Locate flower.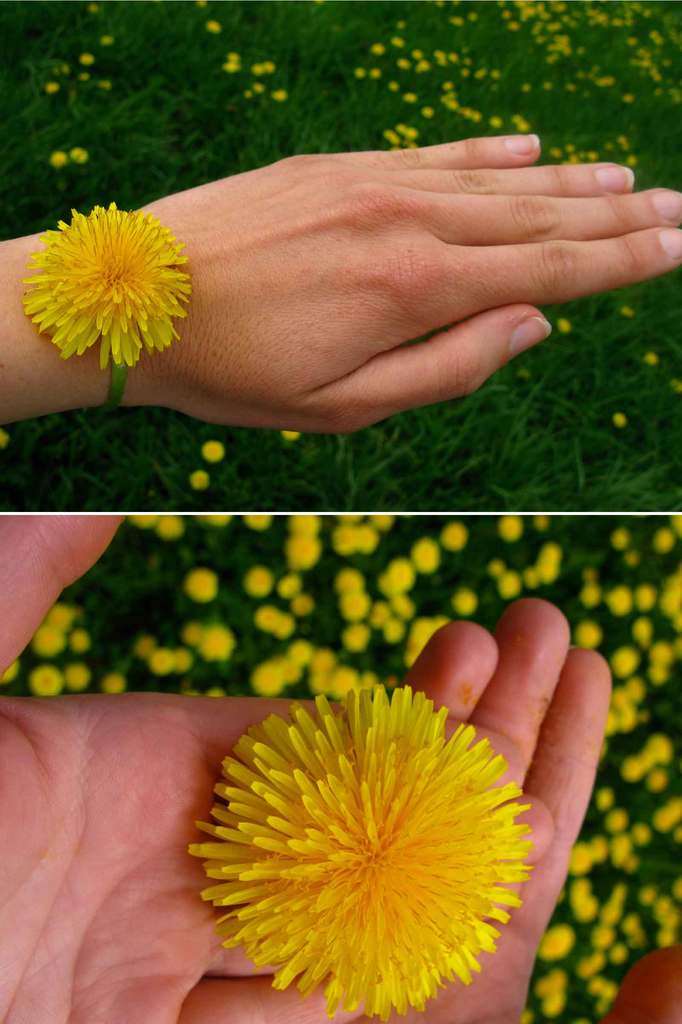
Bounding box: box(183, 679, 501, 1015).
